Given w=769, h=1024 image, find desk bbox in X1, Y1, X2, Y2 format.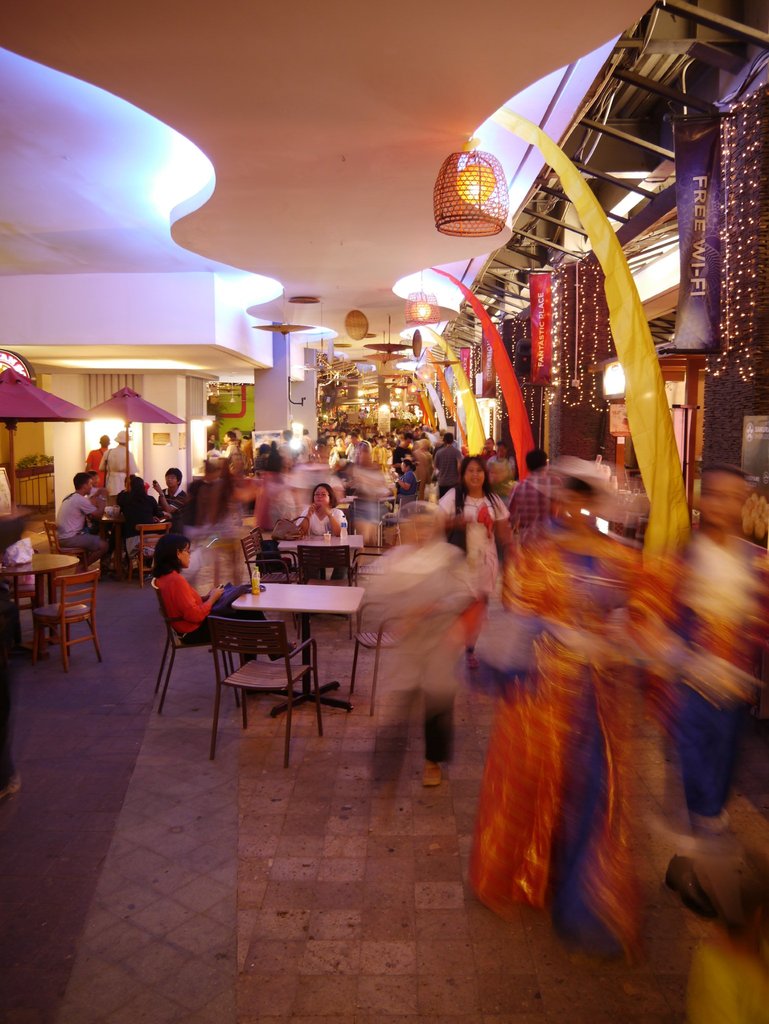
142, 556, 403, 764.
